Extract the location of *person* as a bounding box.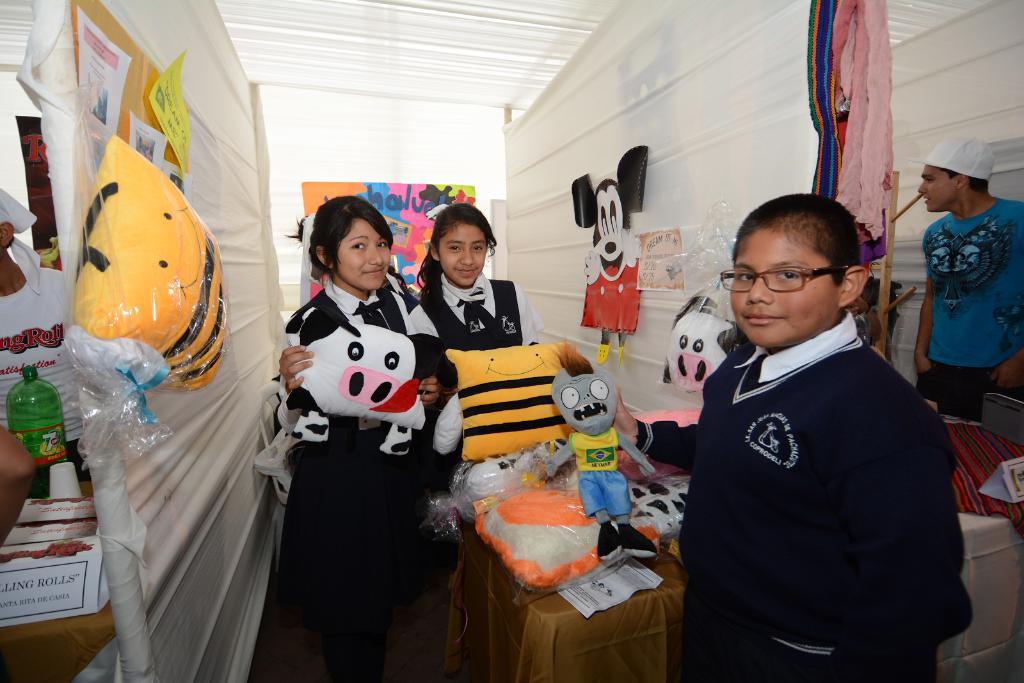
x1=0 y1=185 x2=86 y2=479.
